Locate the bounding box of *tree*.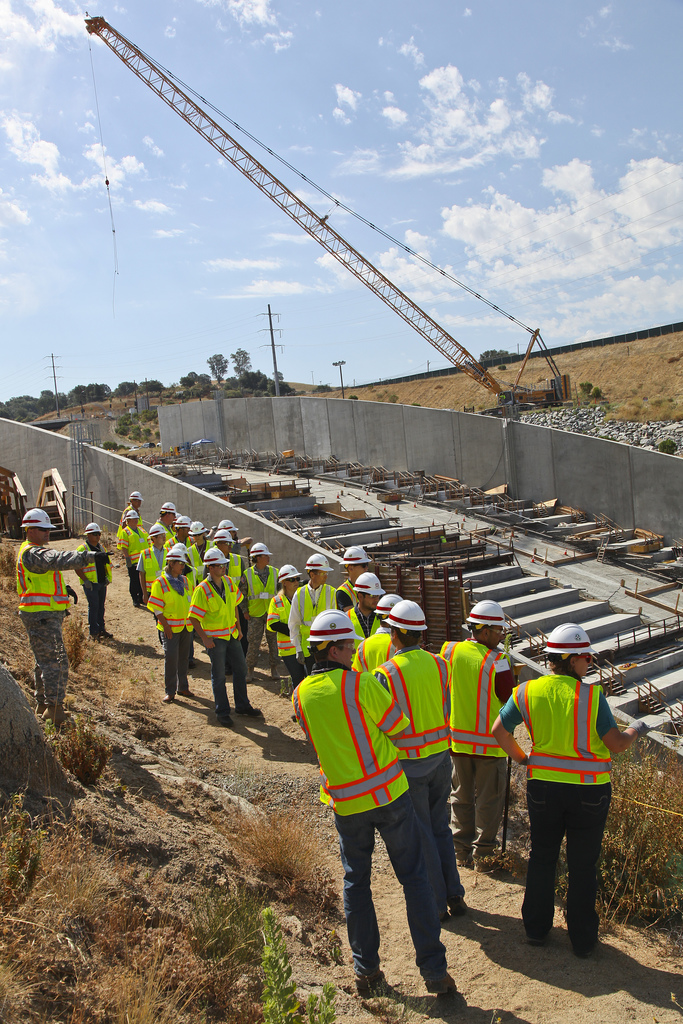
Bounding box: x1=231, y1=351, x2=248, y2=378.
